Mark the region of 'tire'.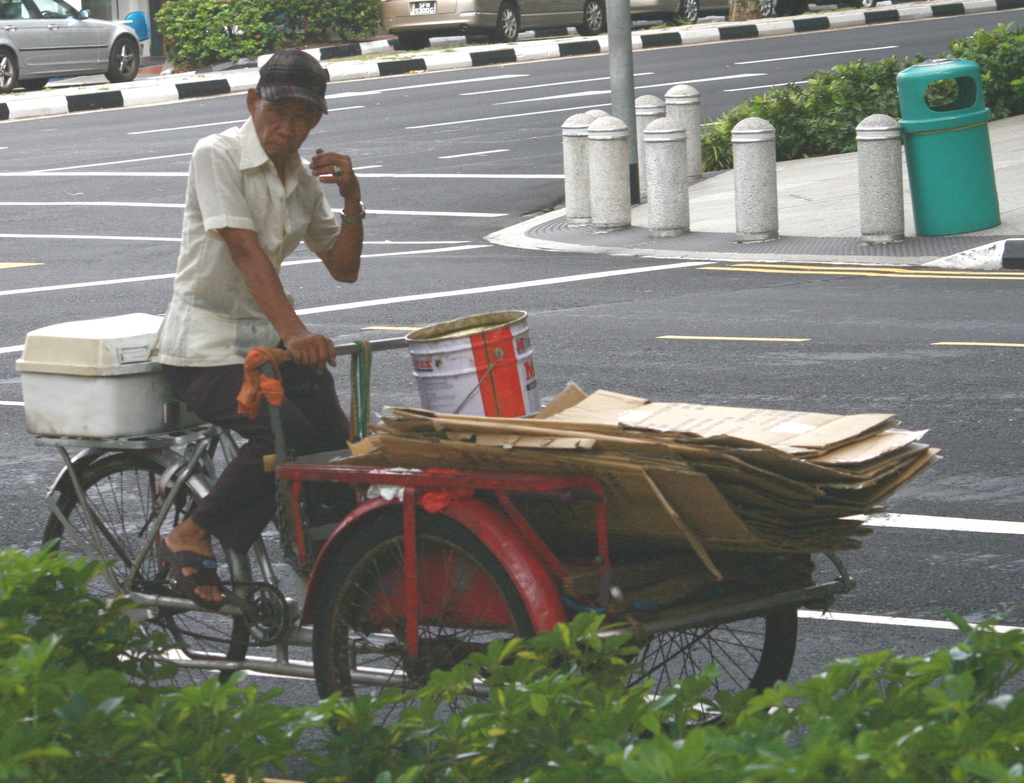
Region: bbox(600, 586, 806, 754).
